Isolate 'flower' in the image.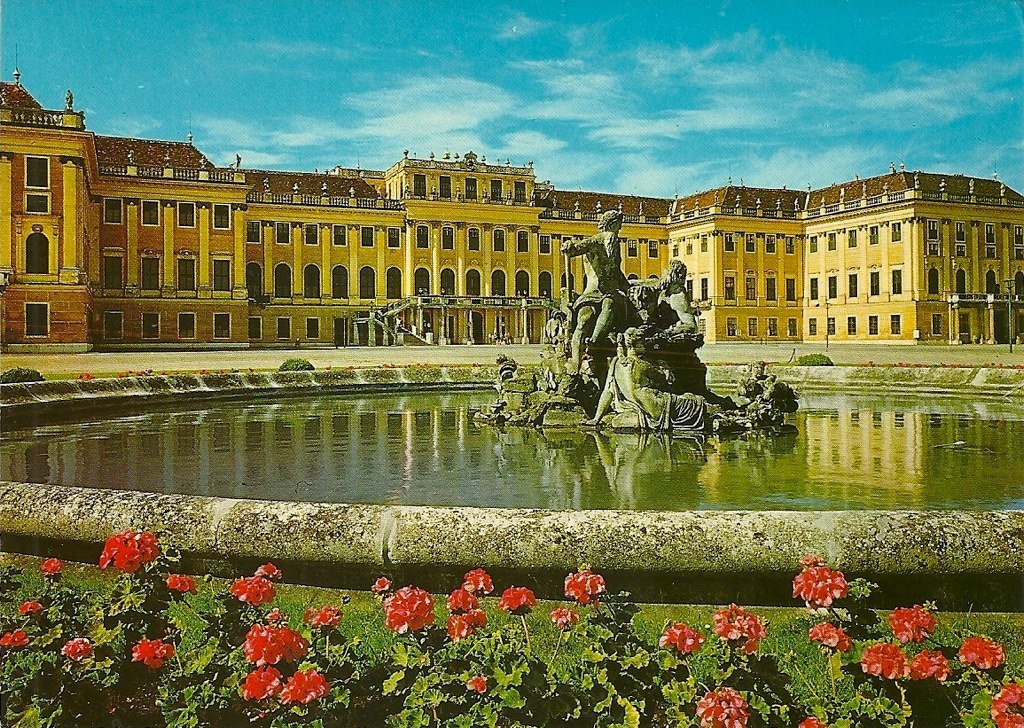
Isolated region: bbox=[283, 673, 324, 707].
